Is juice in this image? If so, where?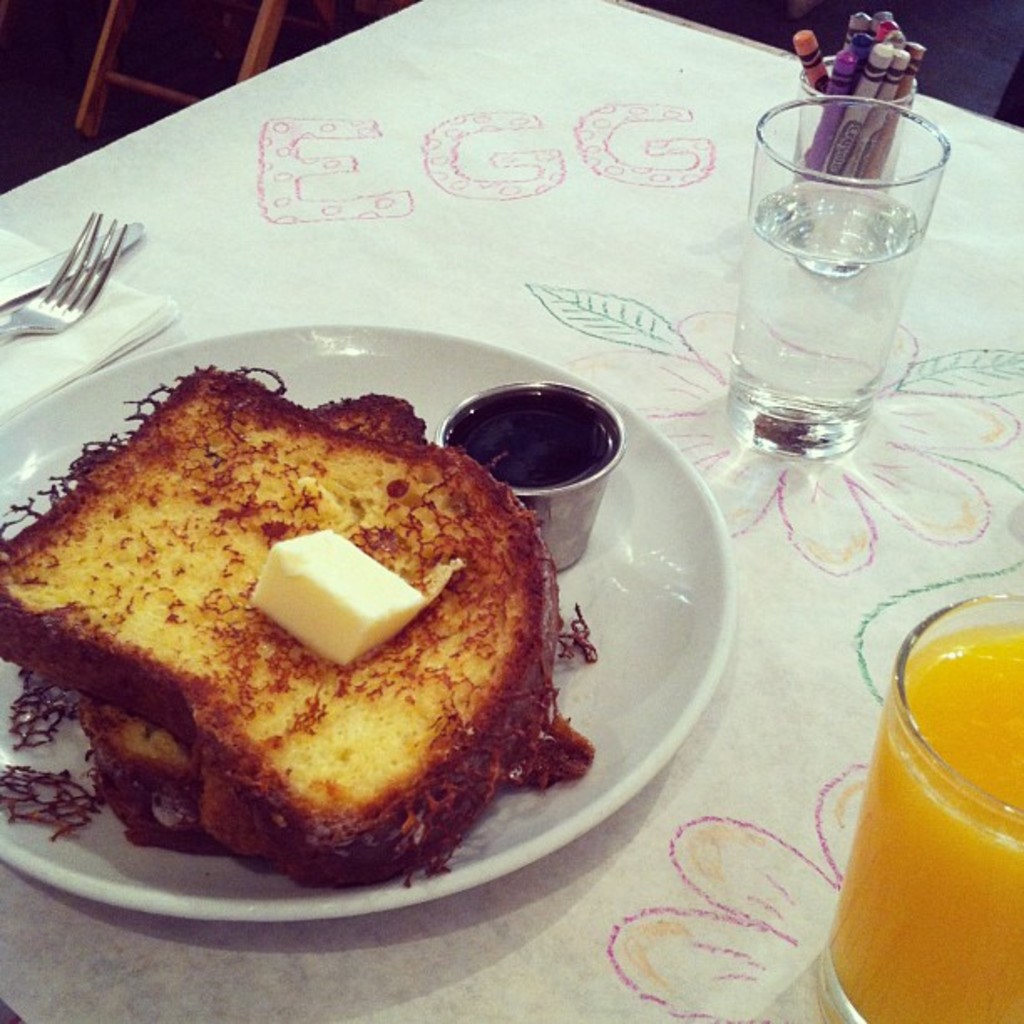
Yes, at (853,562,1023,1011).
